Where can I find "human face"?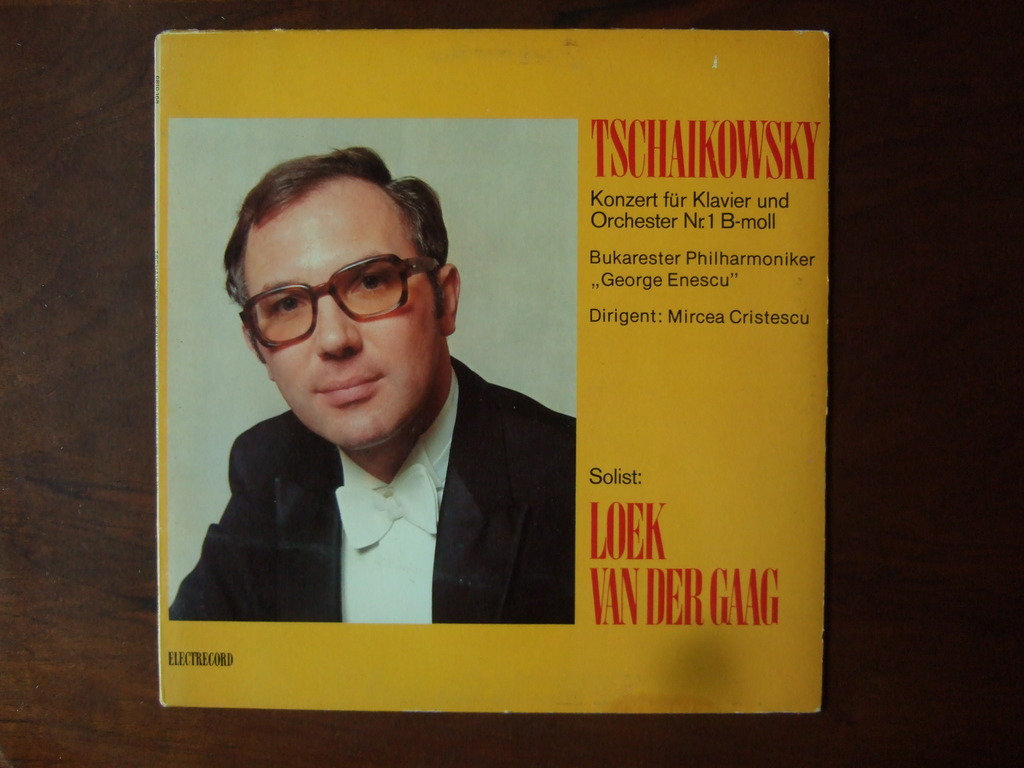
You can find it at [x1=259, y1=170, x2=444, y2=430].
